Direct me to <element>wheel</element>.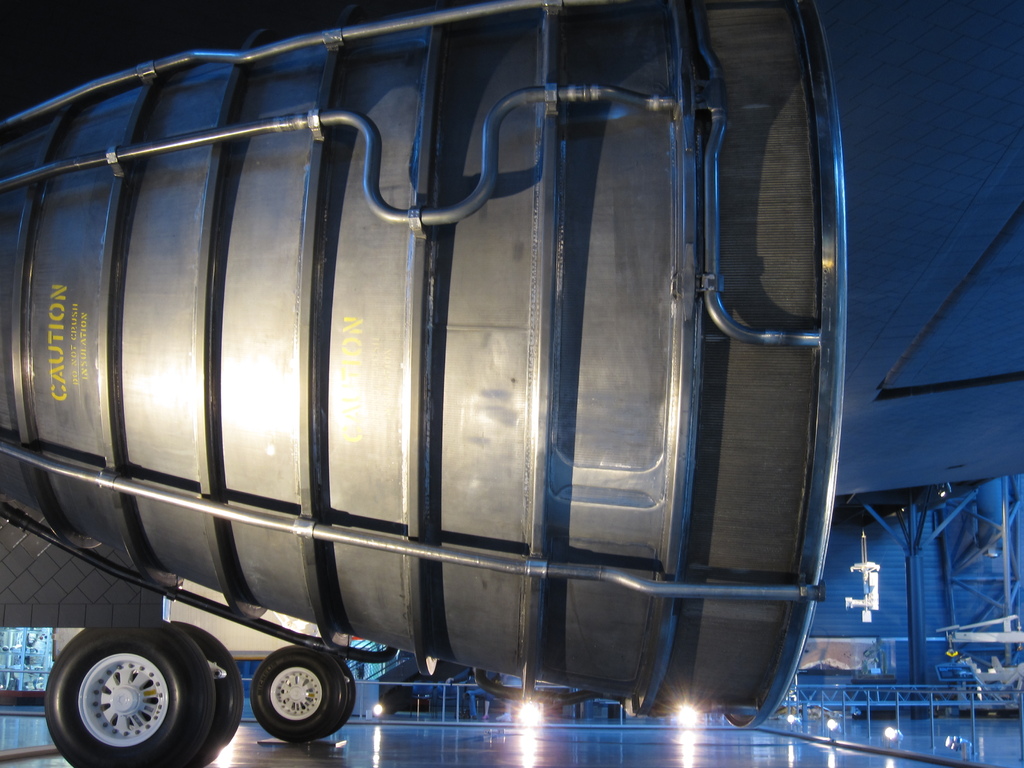
Direction: [x1=41, y1=617, x2=221, y2=767].
